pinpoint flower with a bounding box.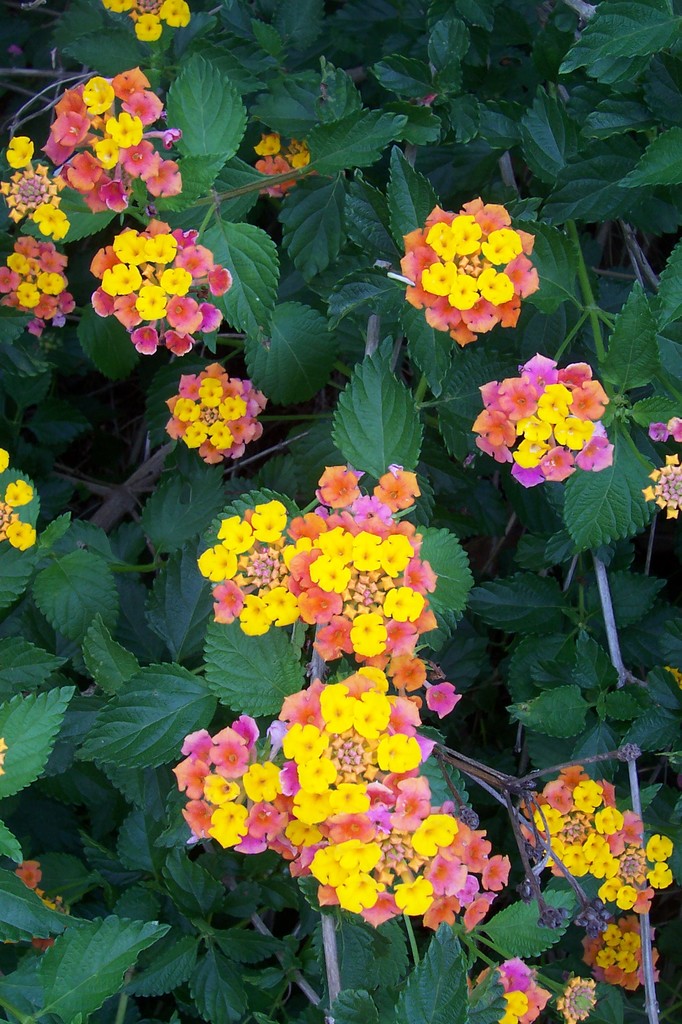
pyautogui.locateOnScreen(582, 919, 658, 994).
